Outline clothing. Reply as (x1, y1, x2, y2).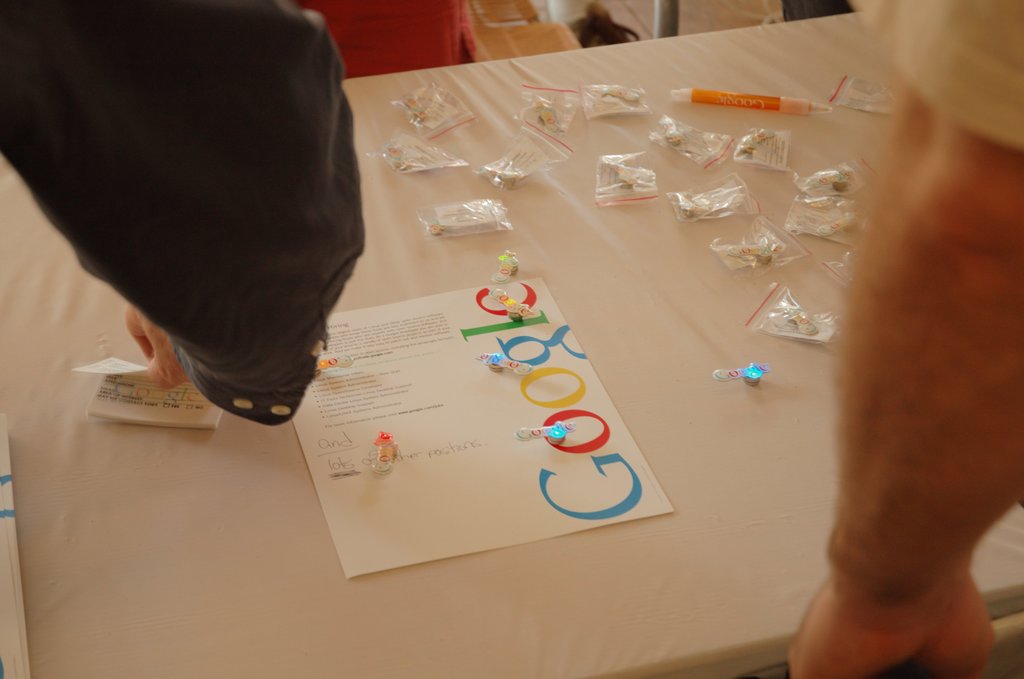
(17, 0, 388, 411).
